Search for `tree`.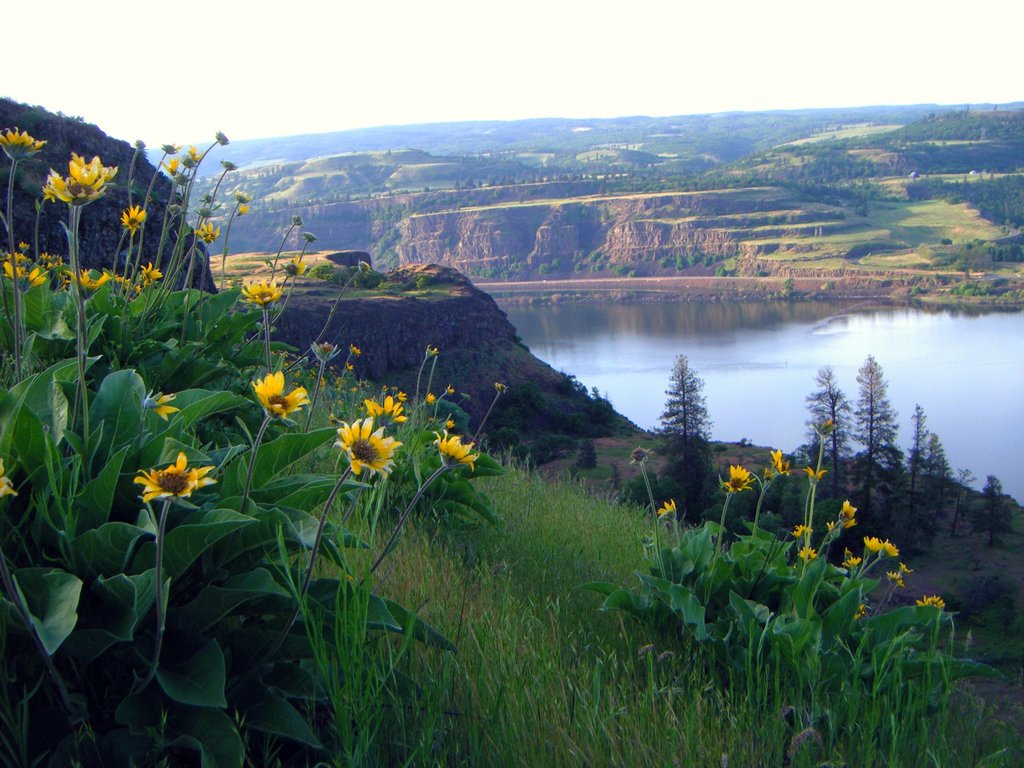
Found at left=428, top=401, right=477, bottom=438.
